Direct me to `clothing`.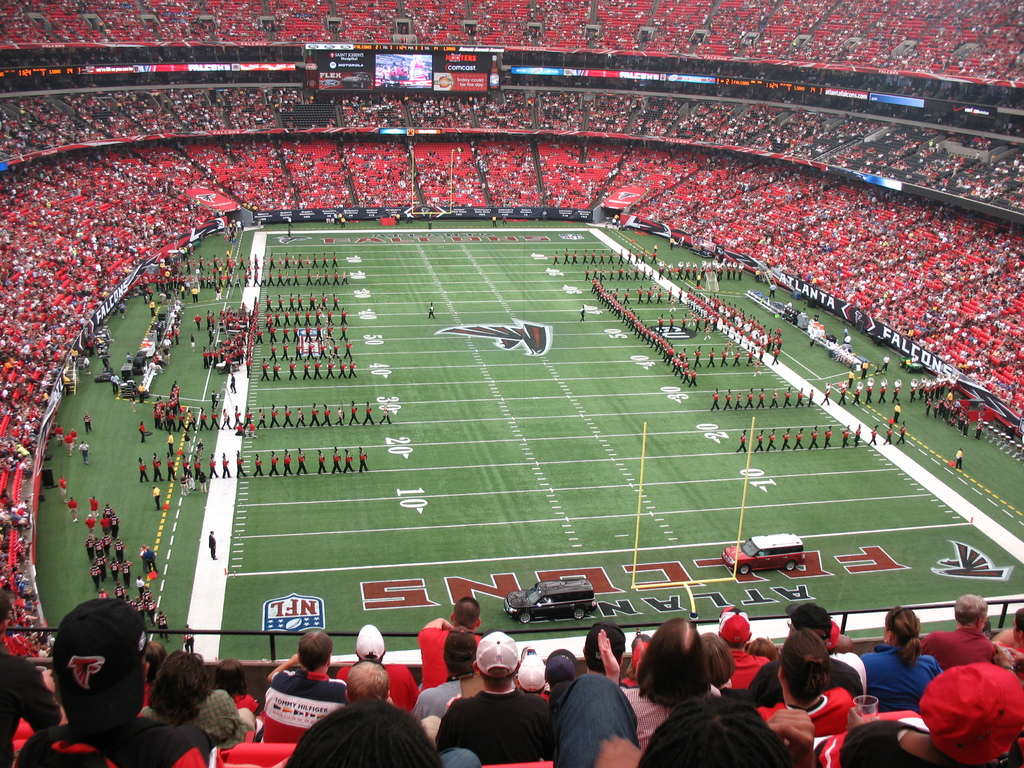
Direction: <box>555,652,646,767</box>.
